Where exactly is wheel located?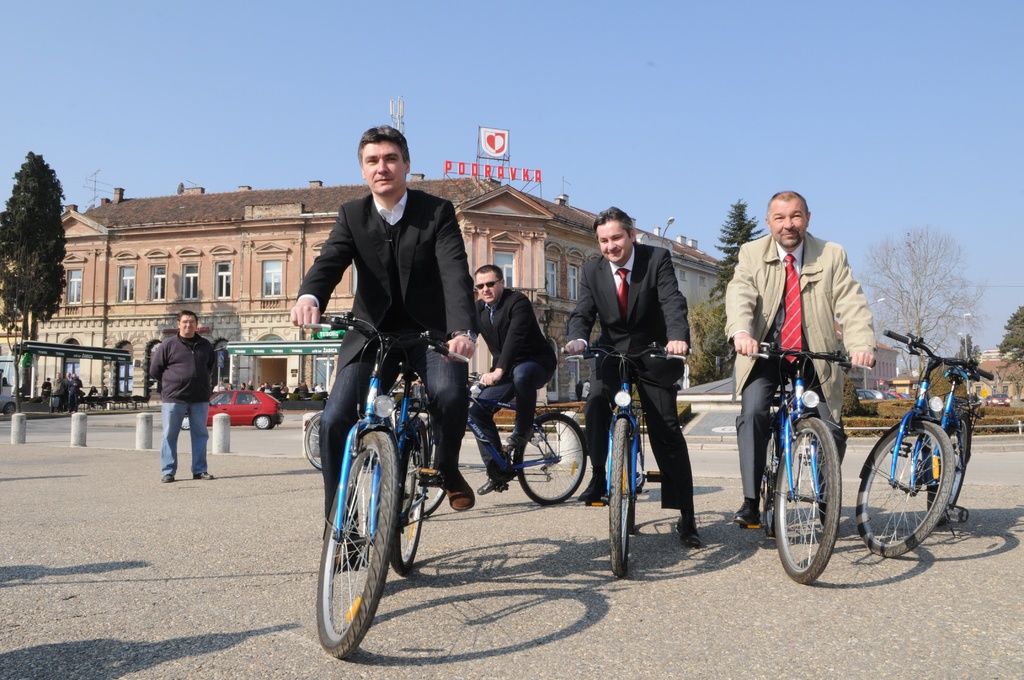
Its bounding box is bbox(252, 416, 268, 434).
